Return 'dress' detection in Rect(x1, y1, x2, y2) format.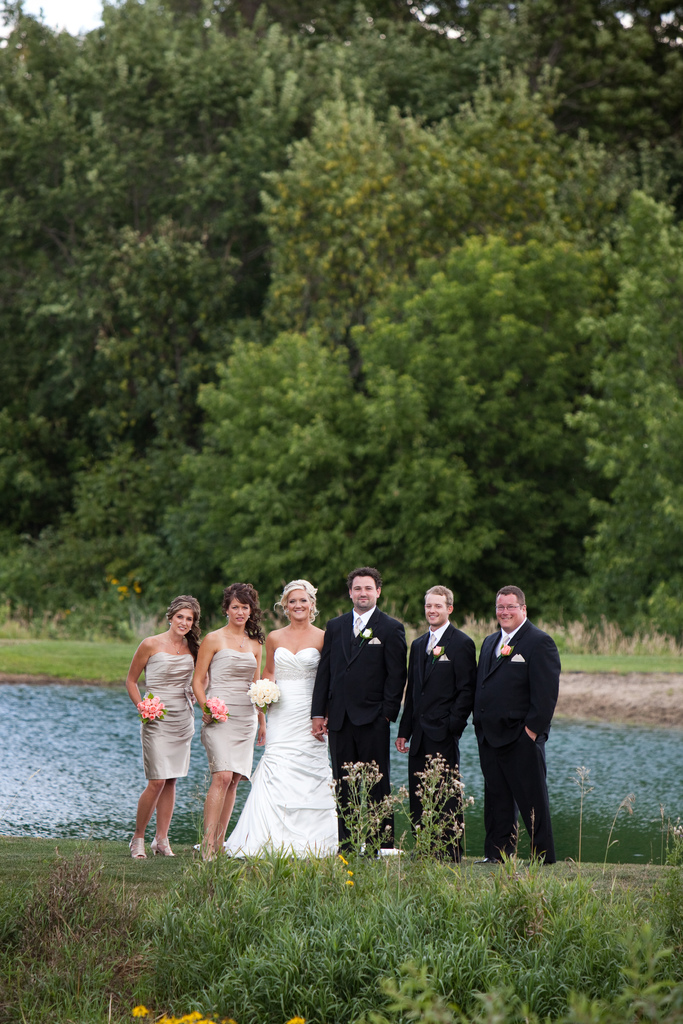
Rect(204, 646, 260, 777).
